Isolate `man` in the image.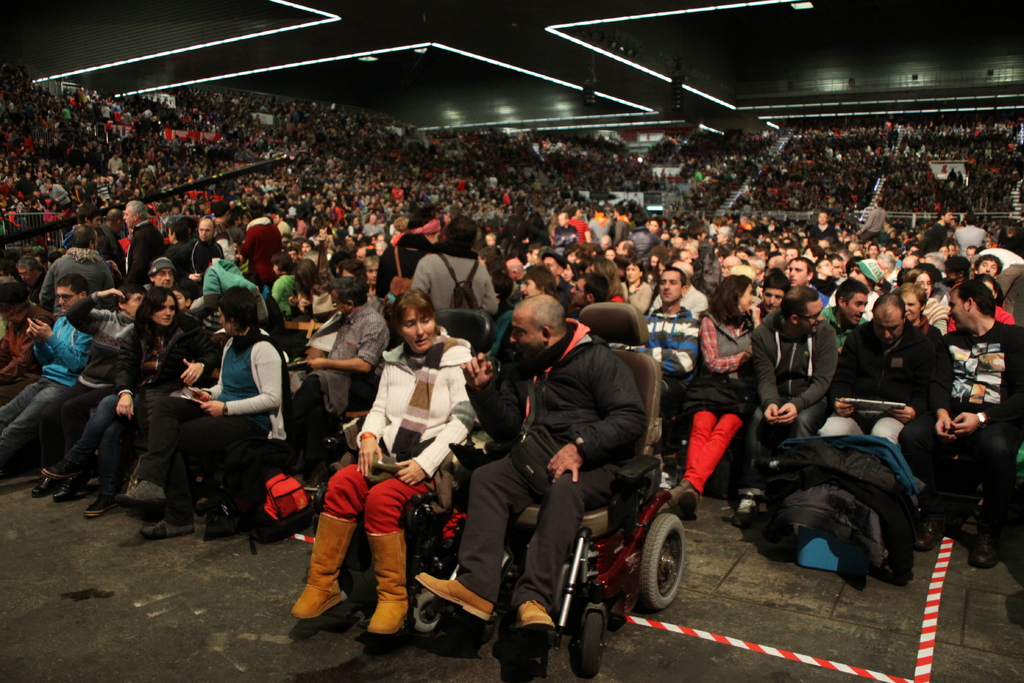
Isolated region: x1=633, y1=268, x2=700, y2=399.
